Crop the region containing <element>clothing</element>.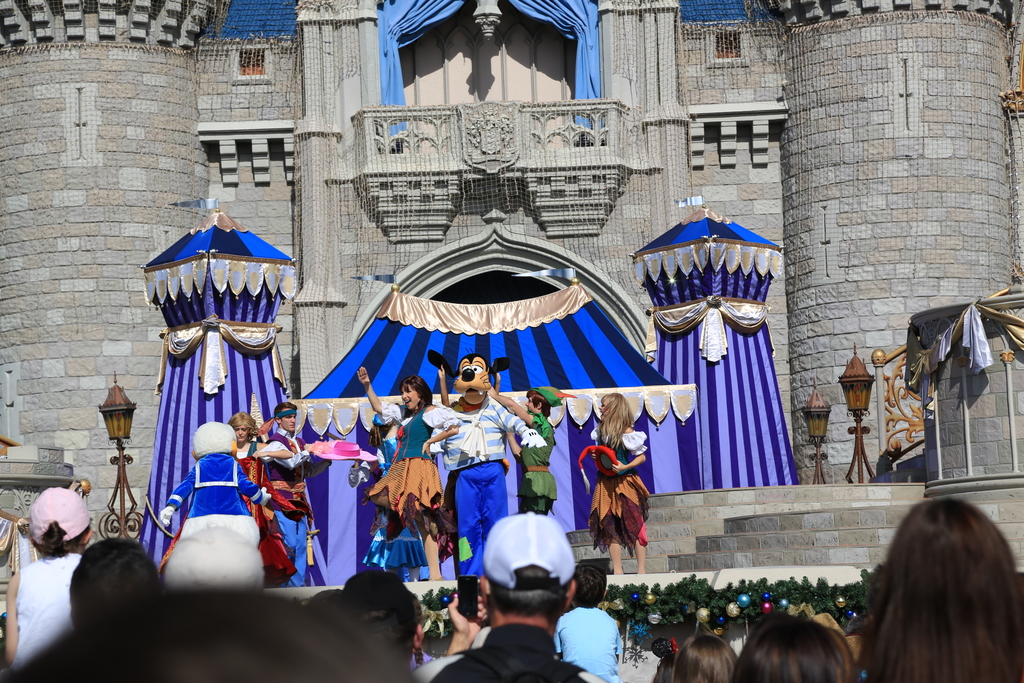
Crop region: bbox=[431, 616, 612, 682].
